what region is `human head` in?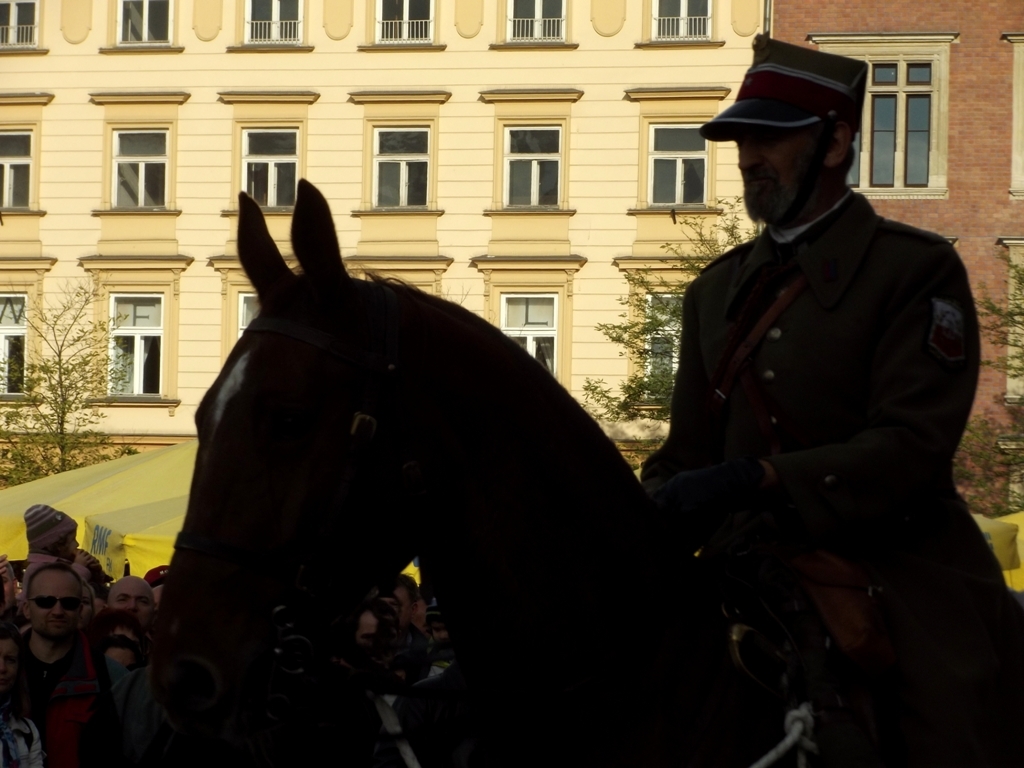
bbox=[19, 567, 83, 643].
